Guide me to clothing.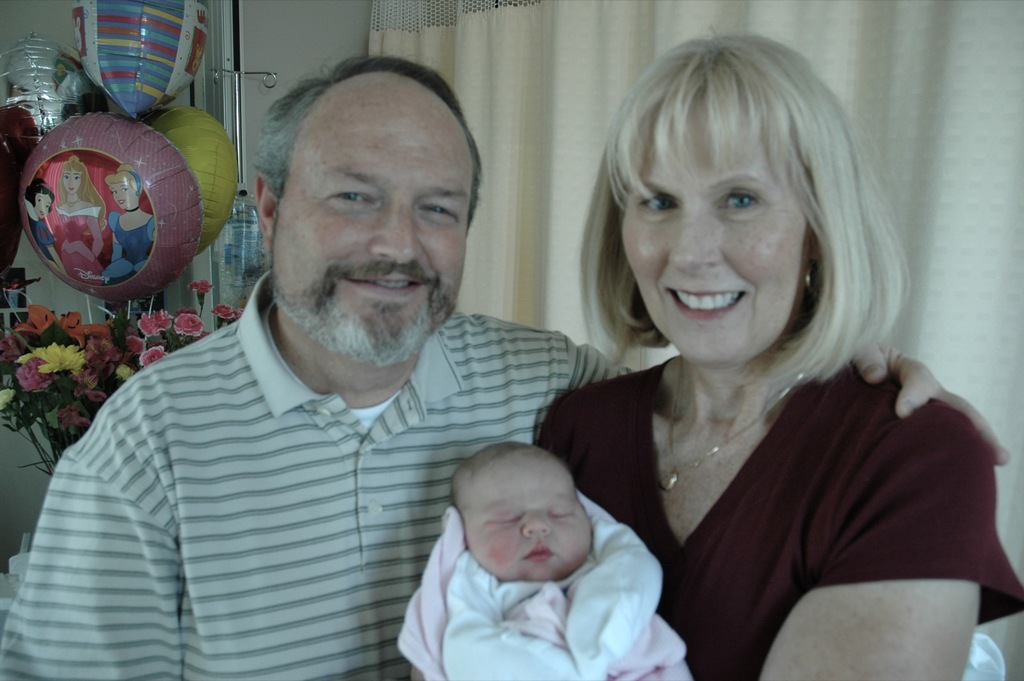
Guidance: 0 308 623 680.
